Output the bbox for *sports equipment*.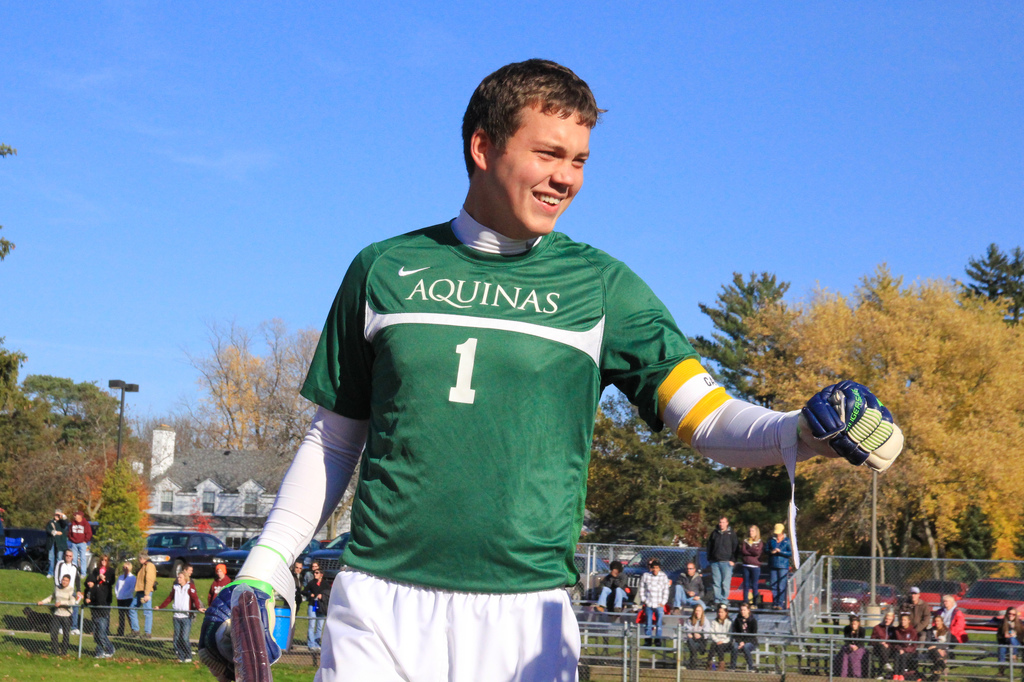
left=202, top=575, right=285, bottom=679.
